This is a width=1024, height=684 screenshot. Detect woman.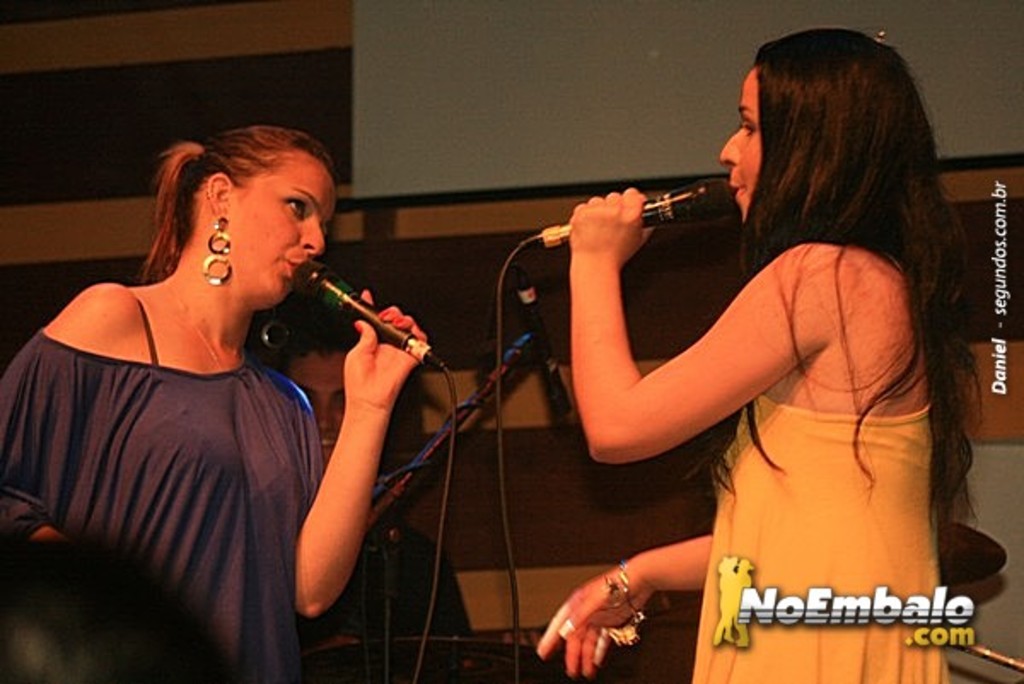
left=0, top=123, right=427, bottom=682.
